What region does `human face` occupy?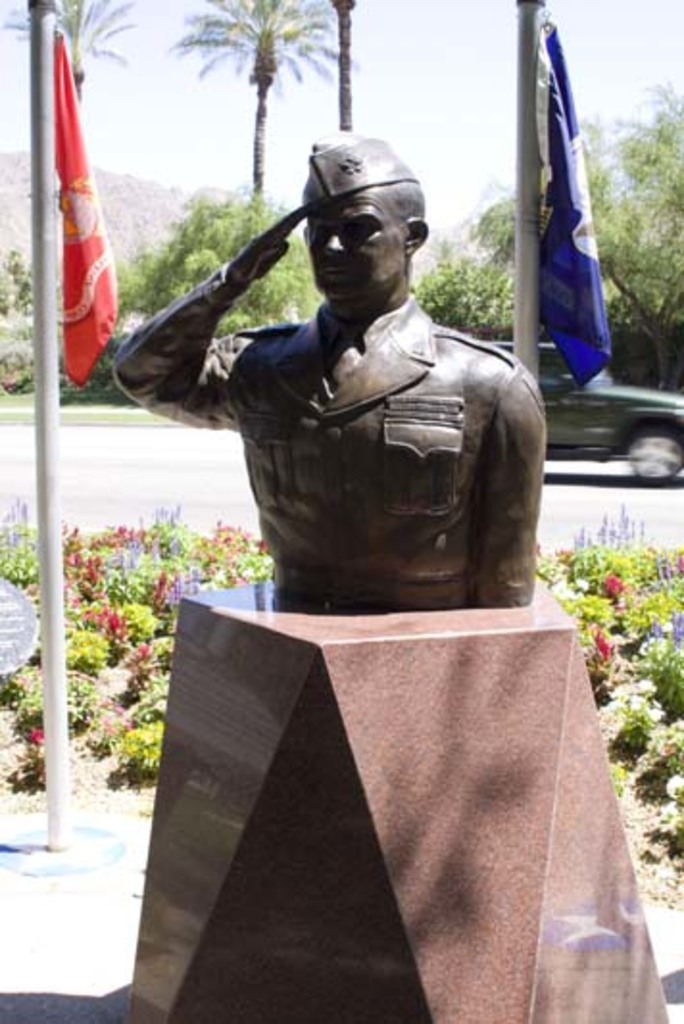
<bbox>309, 184, 409, 302</bbox>.
